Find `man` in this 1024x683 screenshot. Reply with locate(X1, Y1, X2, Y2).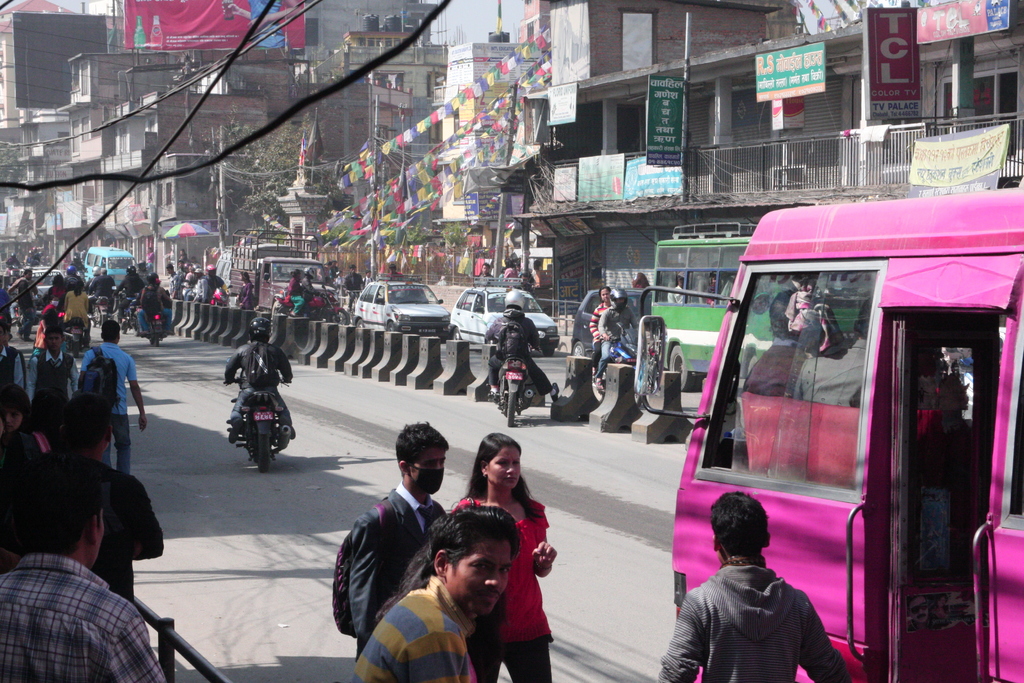
locate(340, 263, 361, 311).
